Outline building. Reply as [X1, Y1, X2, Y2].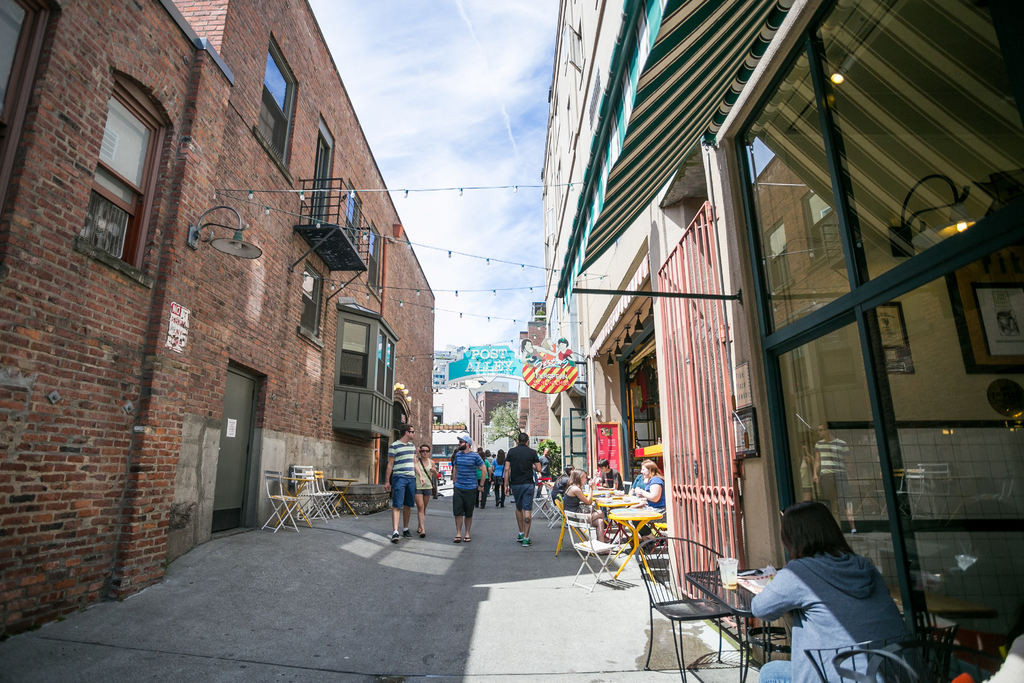
[419, 340, 522, 448].
